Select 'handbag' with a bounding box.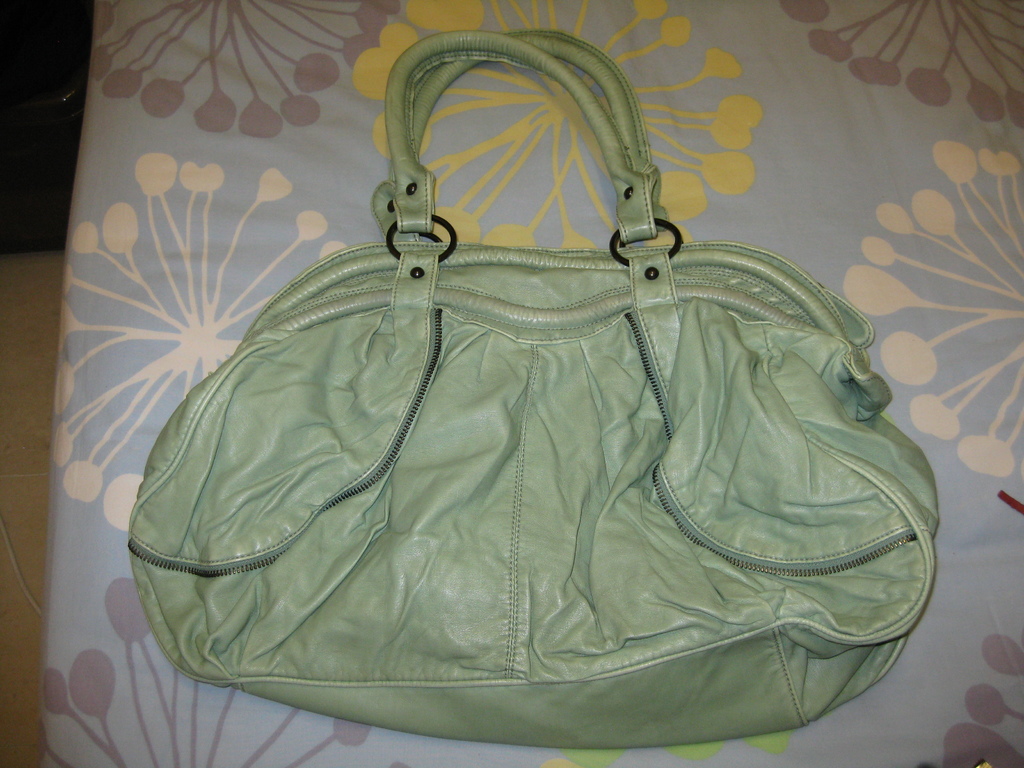
box=[124, 28, 941, 750].
